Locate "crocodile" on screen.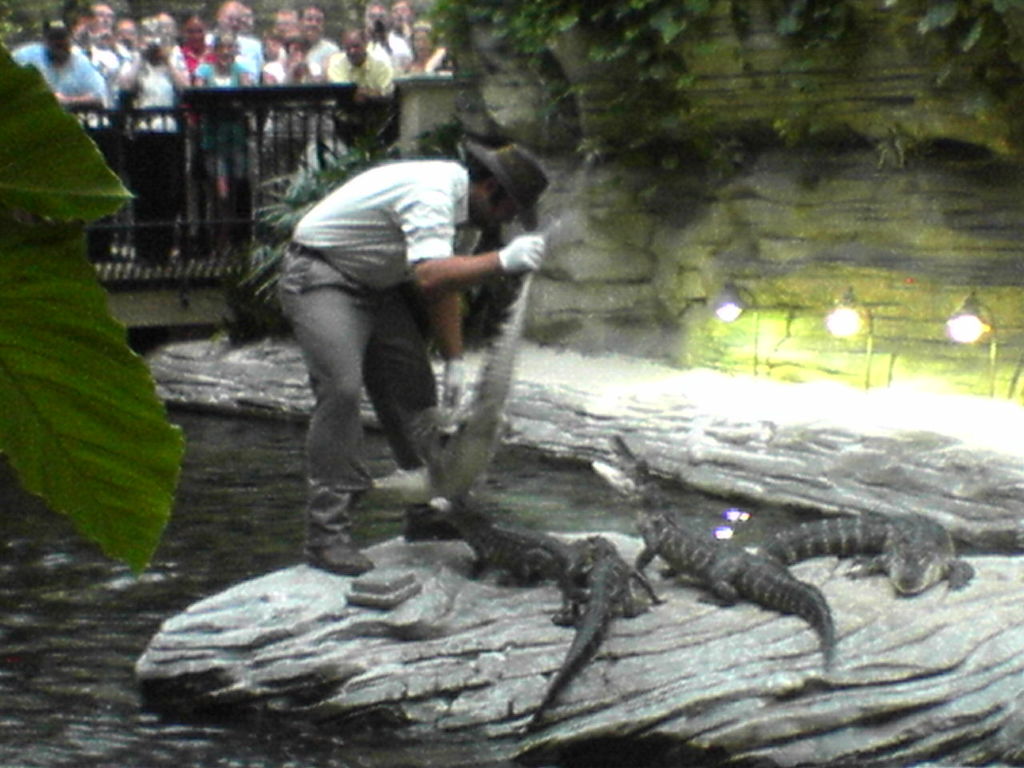
On screen at <box>444,500,588,596</box>.
